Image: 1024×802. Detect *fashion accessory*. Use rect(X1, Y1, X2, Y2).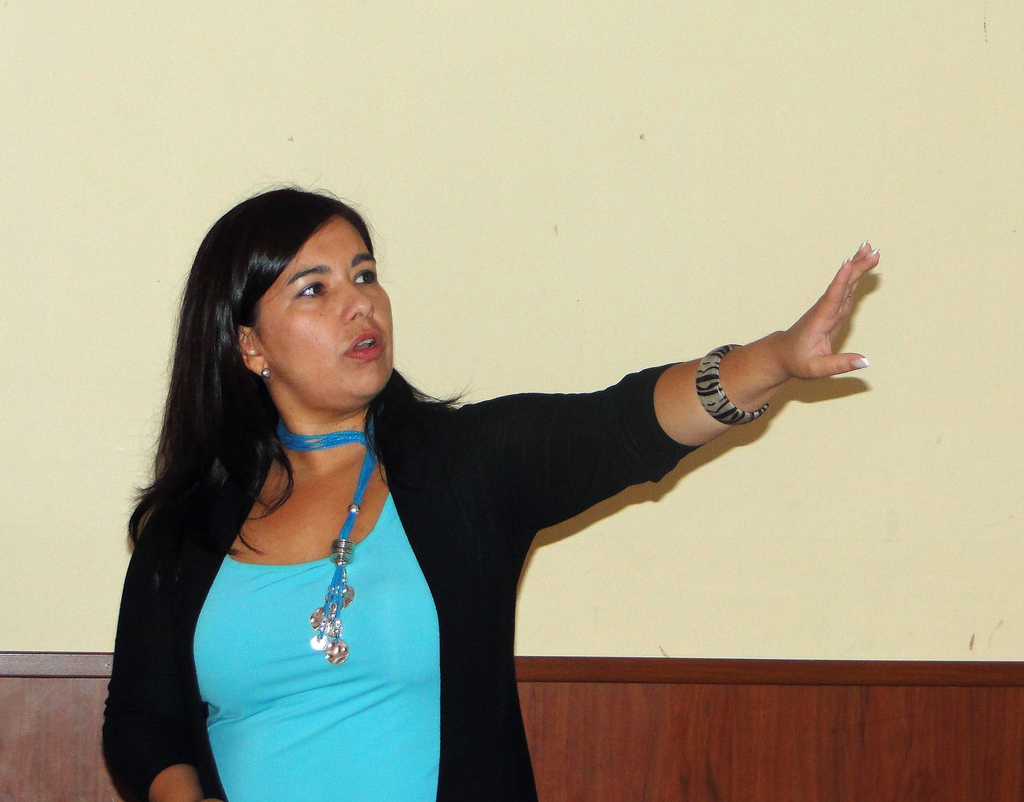
rect(273, 419, 380, 667).
